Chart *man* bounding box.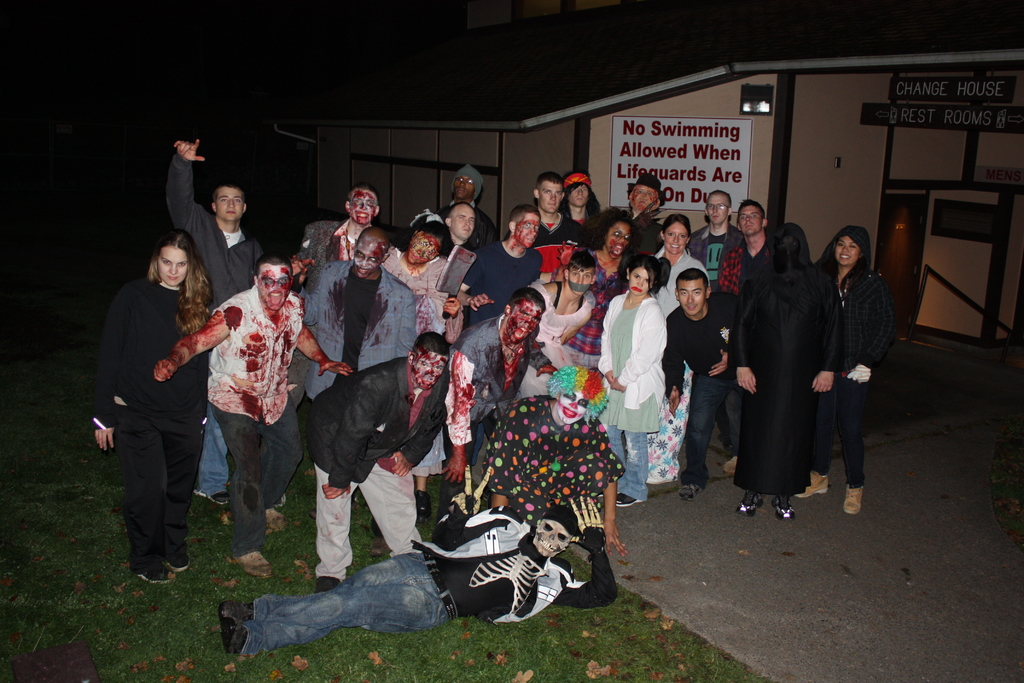
Charted: x1=291 y1=182 x2=390 y2=267.
